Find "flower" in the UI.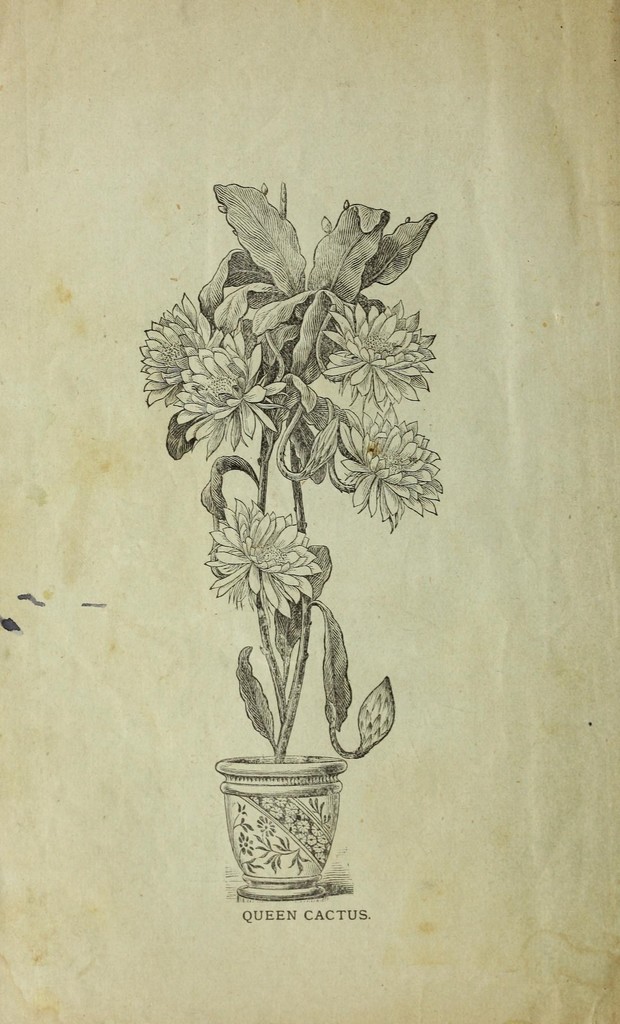
UI element at {"left": 332, "top": 309, "right": 434, "bottom": 403}.
